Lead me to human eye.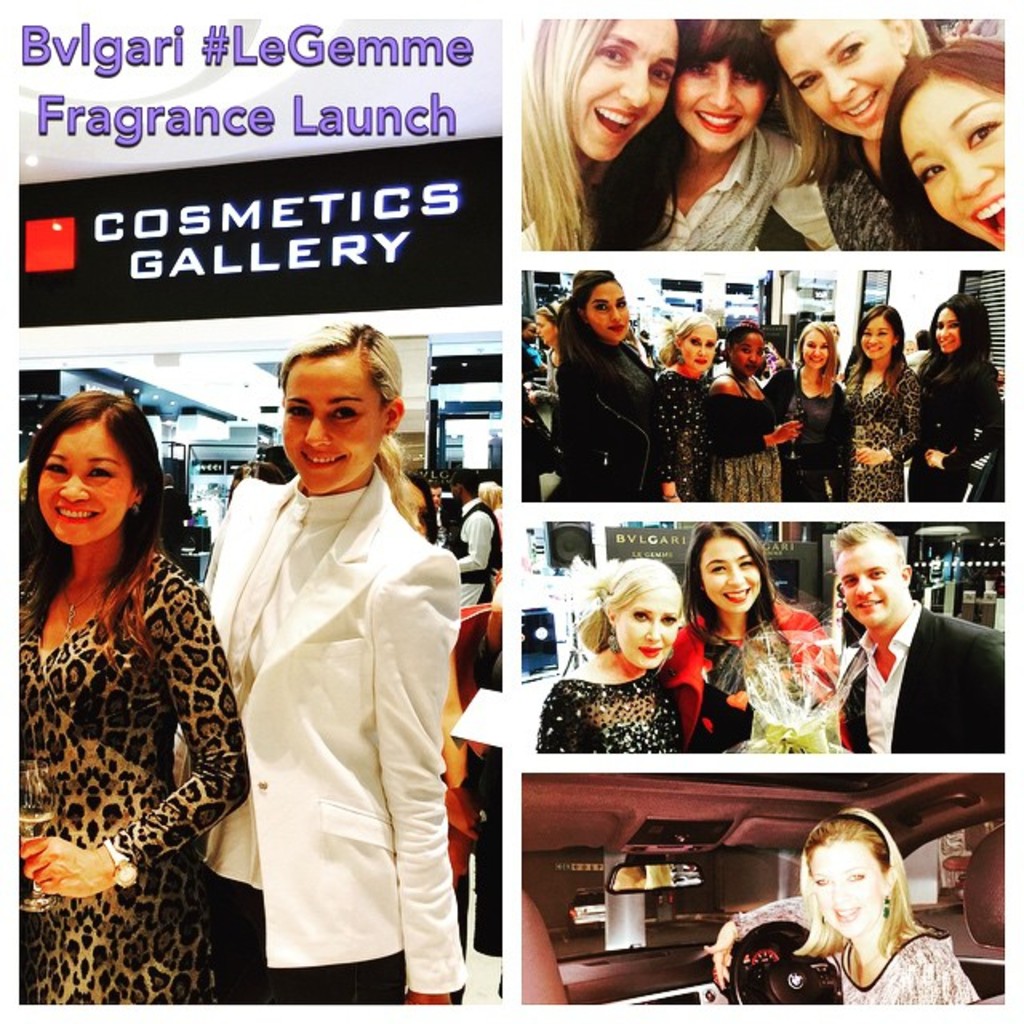
Lead to <box>757,349,766,358</box>.
